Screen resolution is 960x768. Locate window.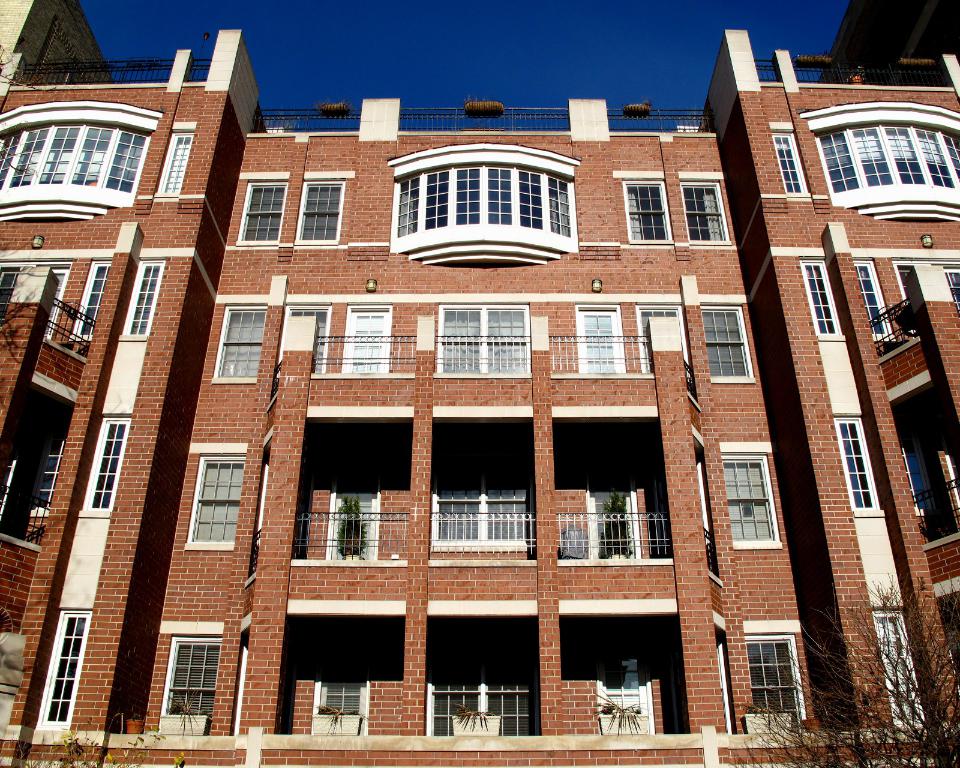
[524,169,544,226].
